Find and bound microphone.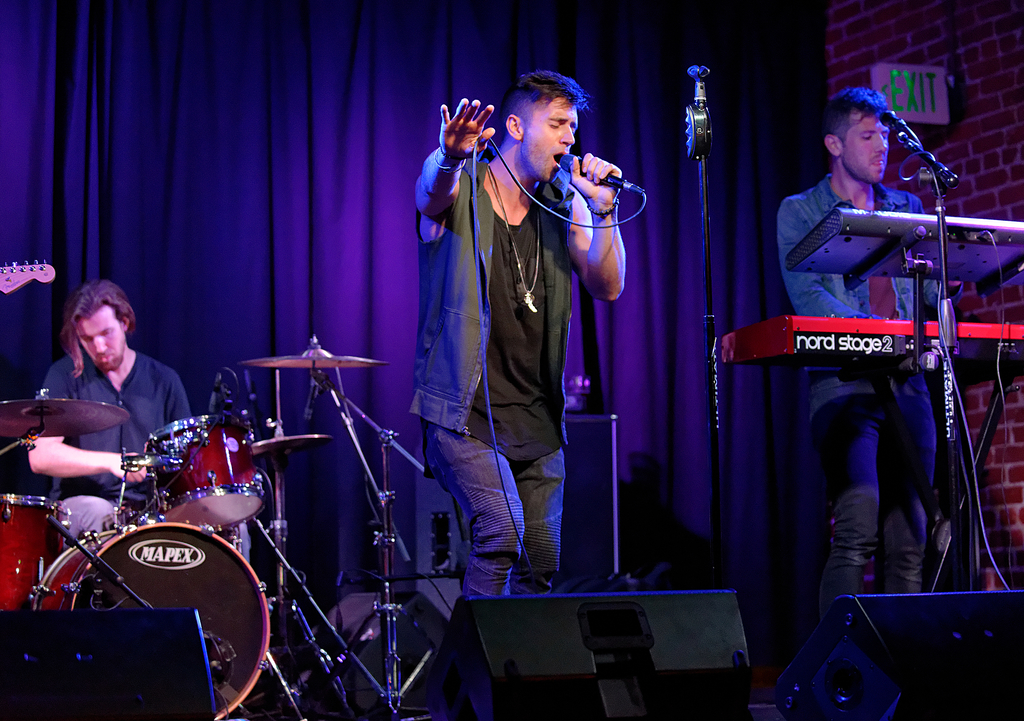
Bound: (x1=881, y1=110, x2=932, y2=162).
